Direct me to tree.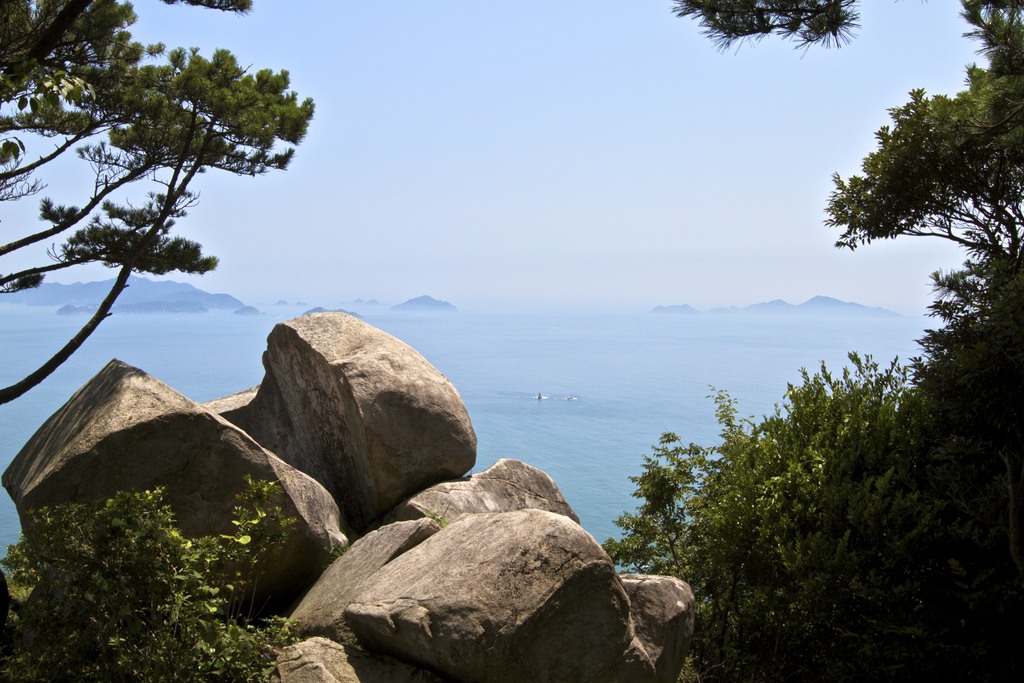
Direction: BBox(17, 31, 298, 446).
